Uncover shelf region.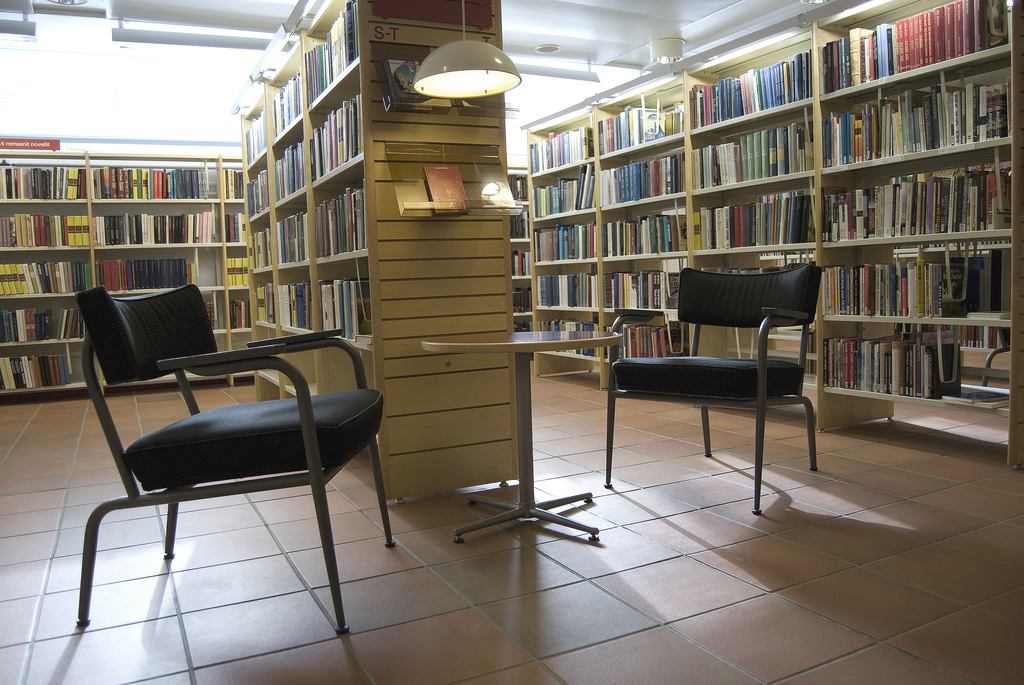
Uncovered: (323, 344, 380, 415).
